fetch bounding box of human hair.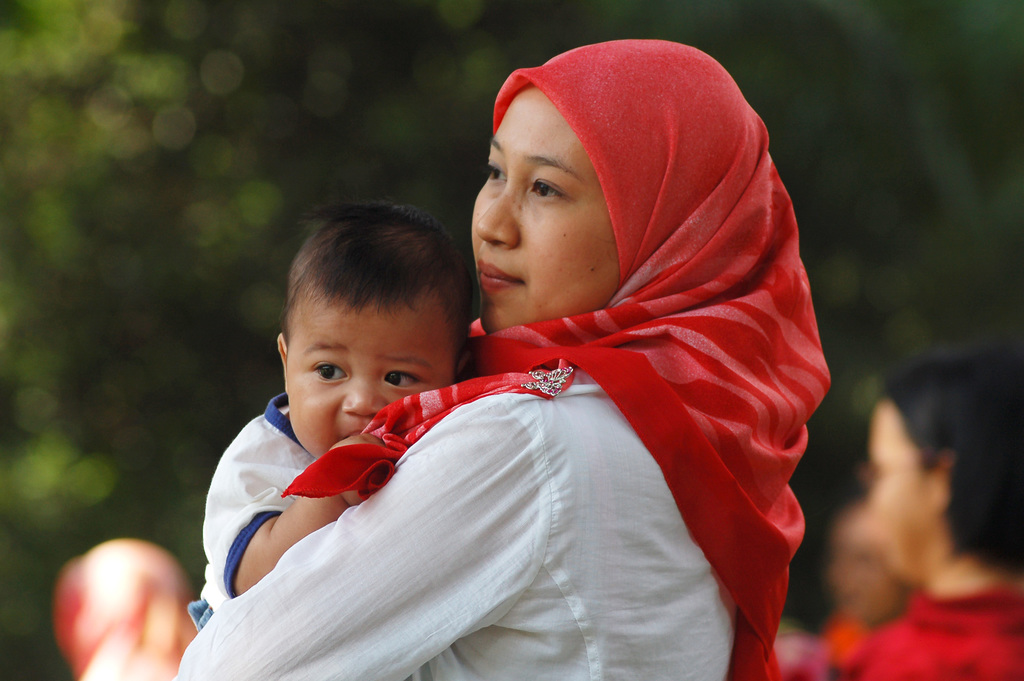
Bbox: bbox(275, 196, 470, 383).
